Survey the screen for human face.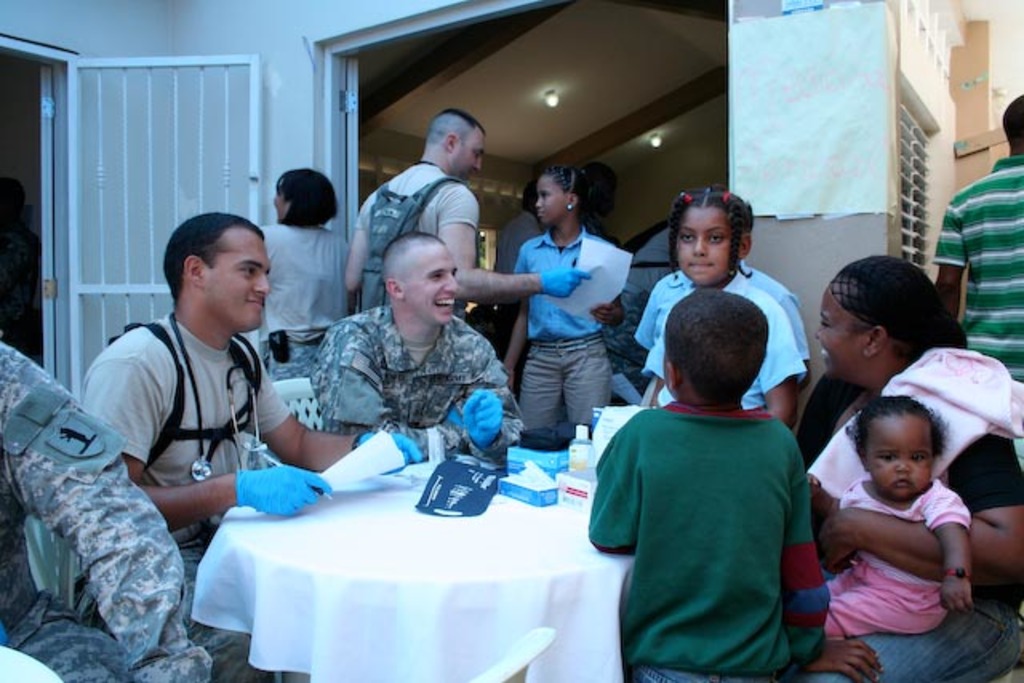
Survey found: x1=395, y1=238, x2=462, y2=333.
